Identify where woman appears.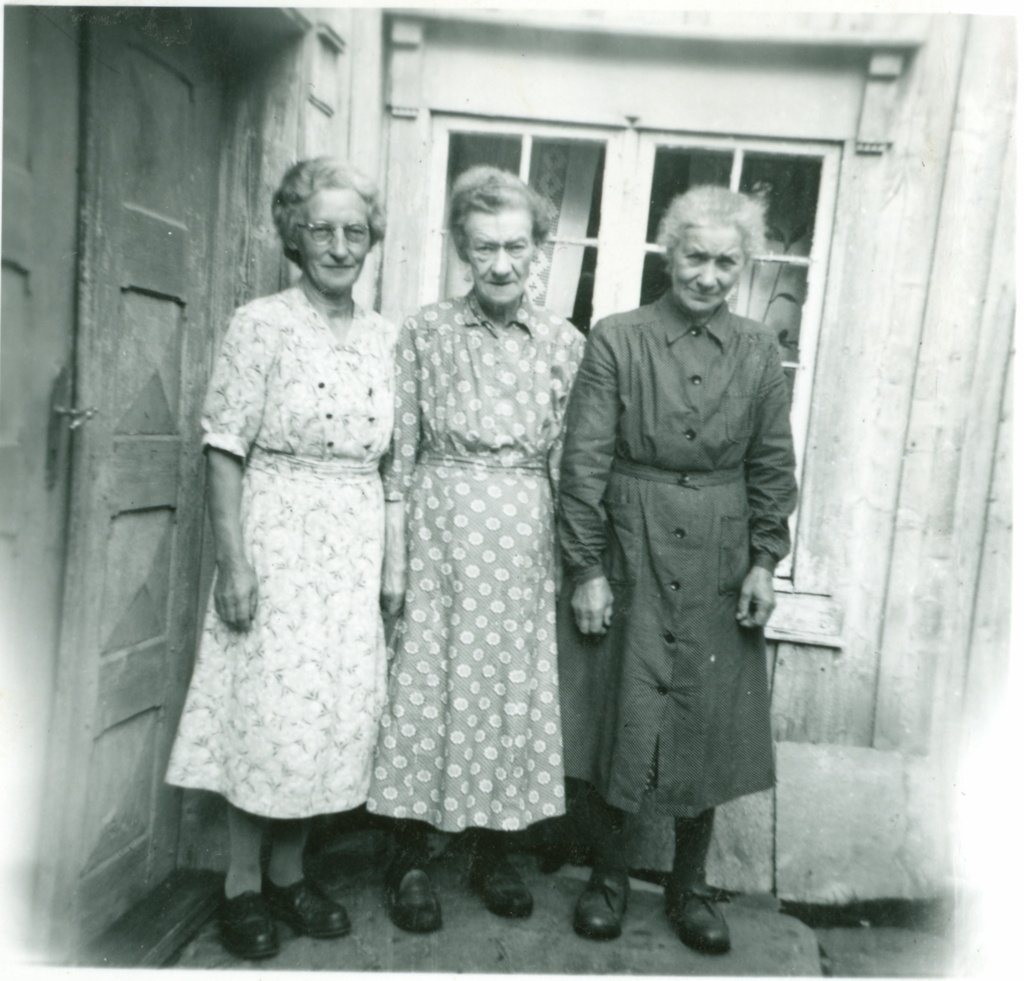
Appears at detection(366, 162, 593, 932).
